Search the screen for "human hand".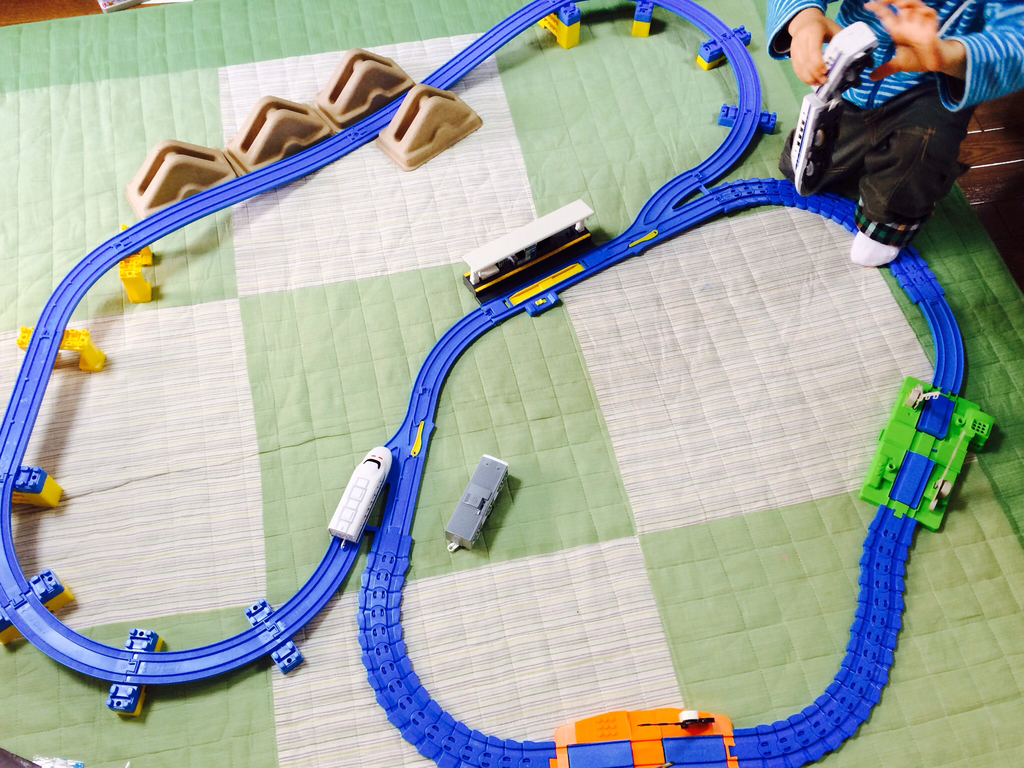
Found at <region>787, 16, 842, 88</region>.
